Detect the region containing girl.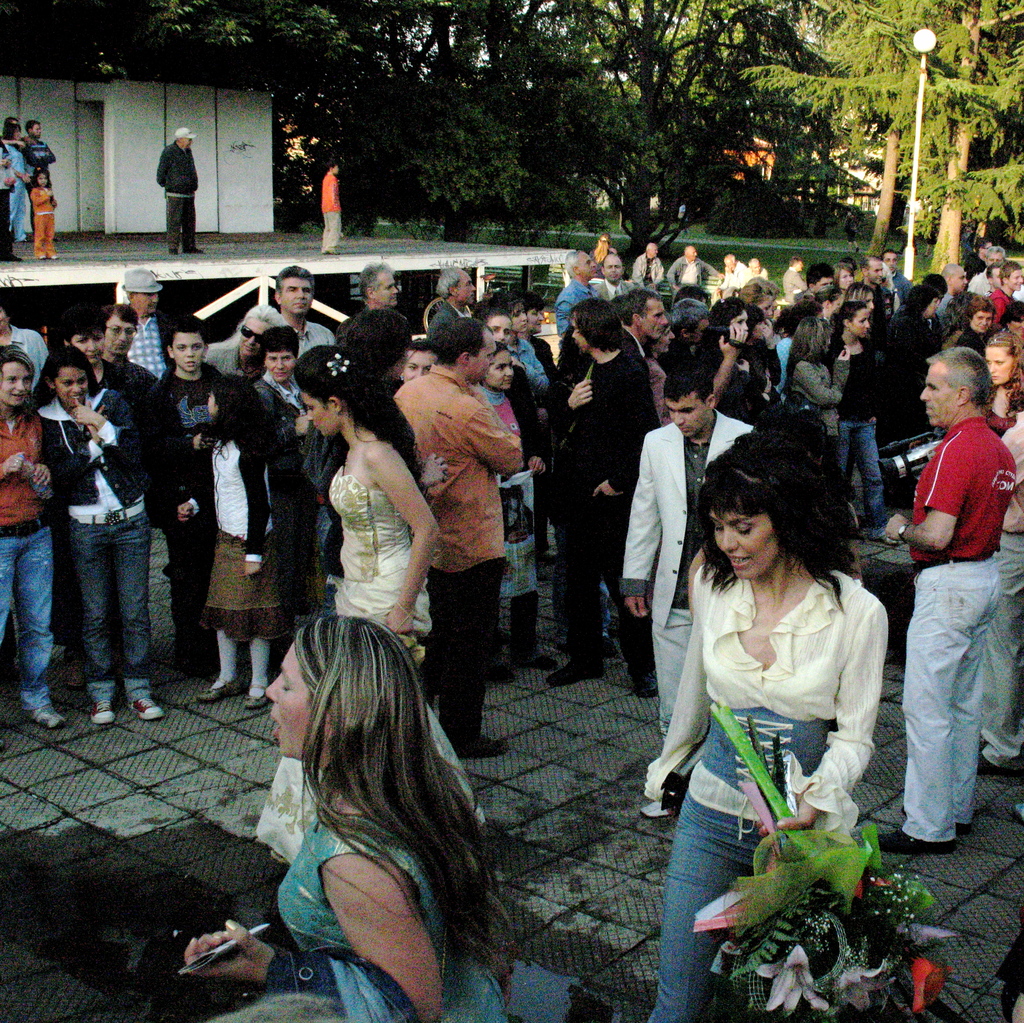
x1=847, y1=285, x2=888, y2=379.
